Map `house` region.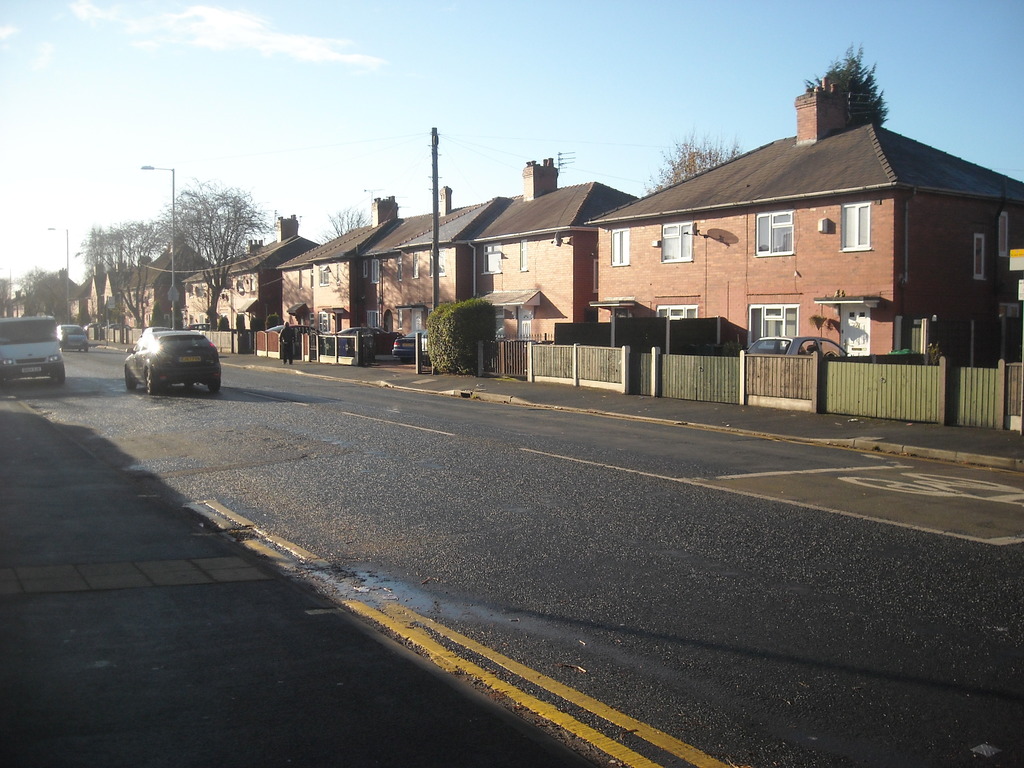
Mapped to locate(64, 285, 80, 318).
